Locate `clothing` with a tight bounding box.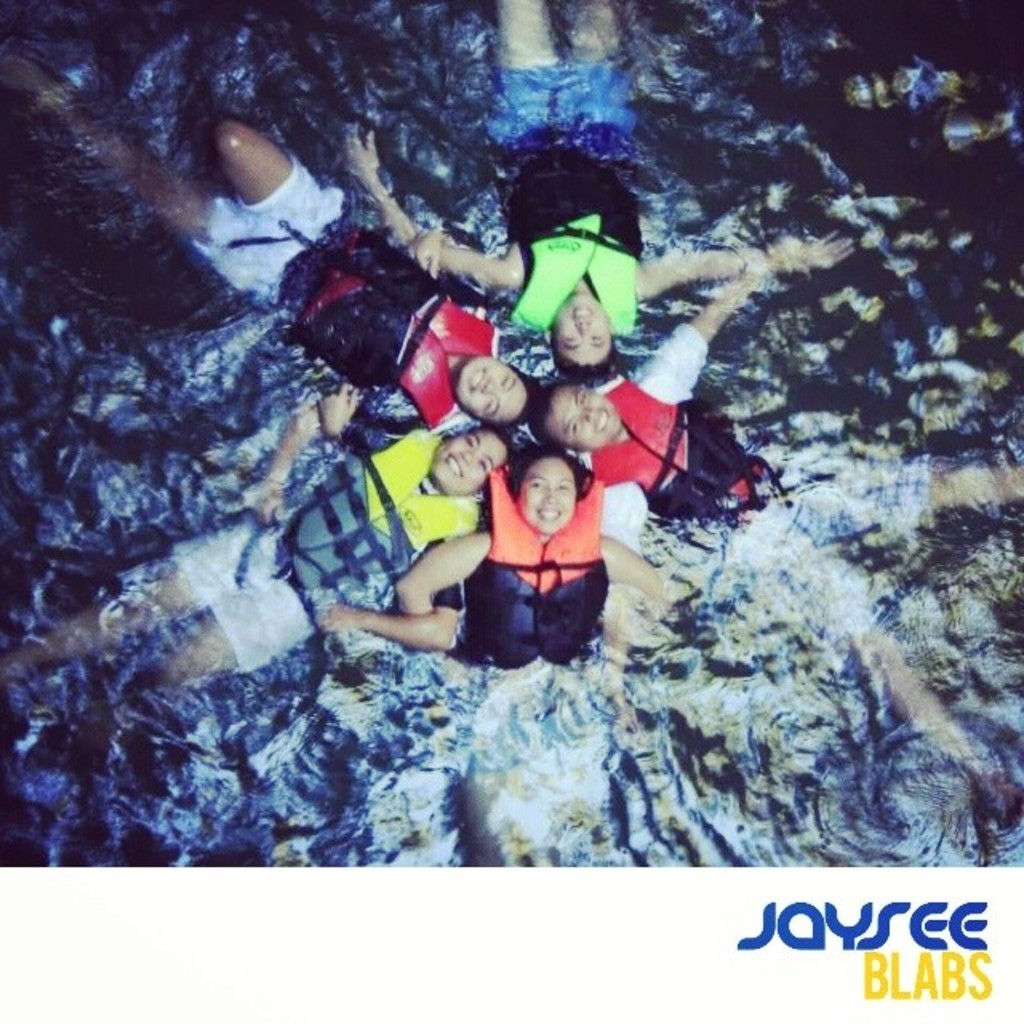
(x1=501, y1=133, x2=630, y2=350).
